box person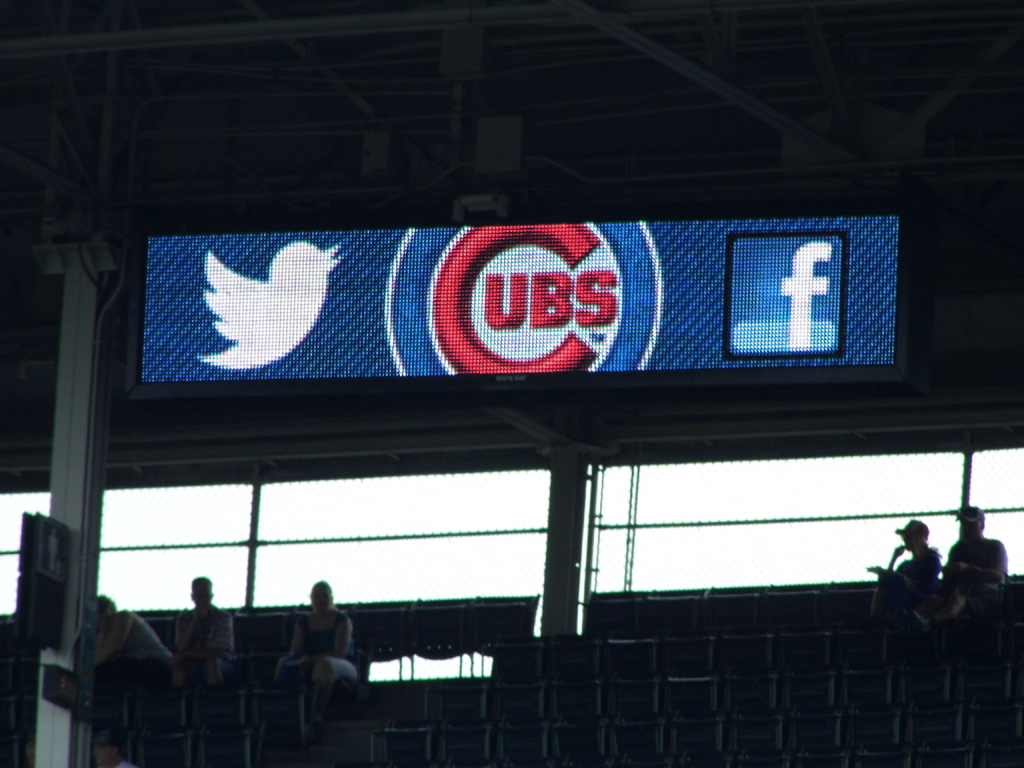
[284, 589, 349, 725]
